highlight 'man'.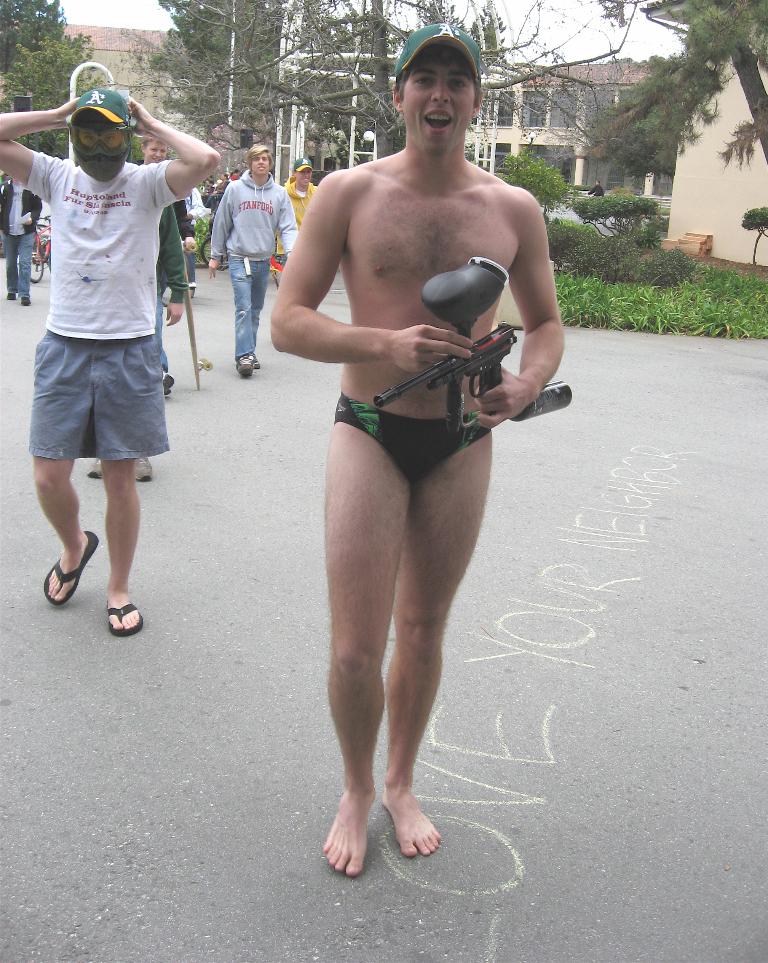
Highlighted region: <box>151,205,191,396</box>.
